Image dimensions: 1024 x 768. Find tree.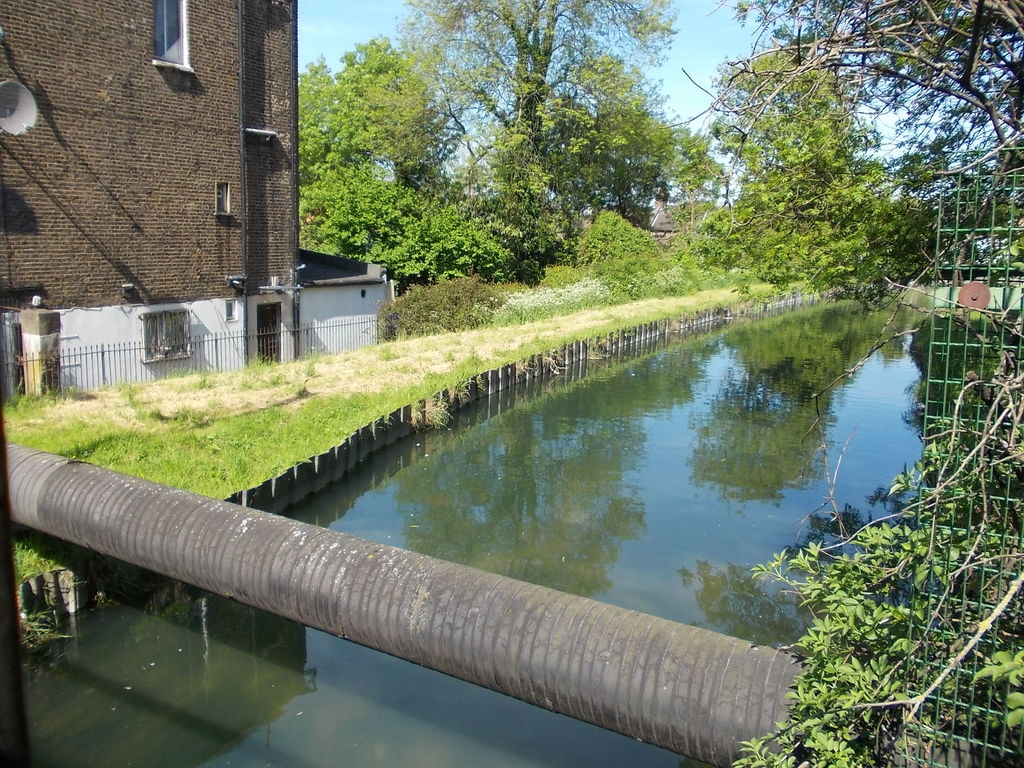
(x1=321, y1=26, x2=726, y2=312).
